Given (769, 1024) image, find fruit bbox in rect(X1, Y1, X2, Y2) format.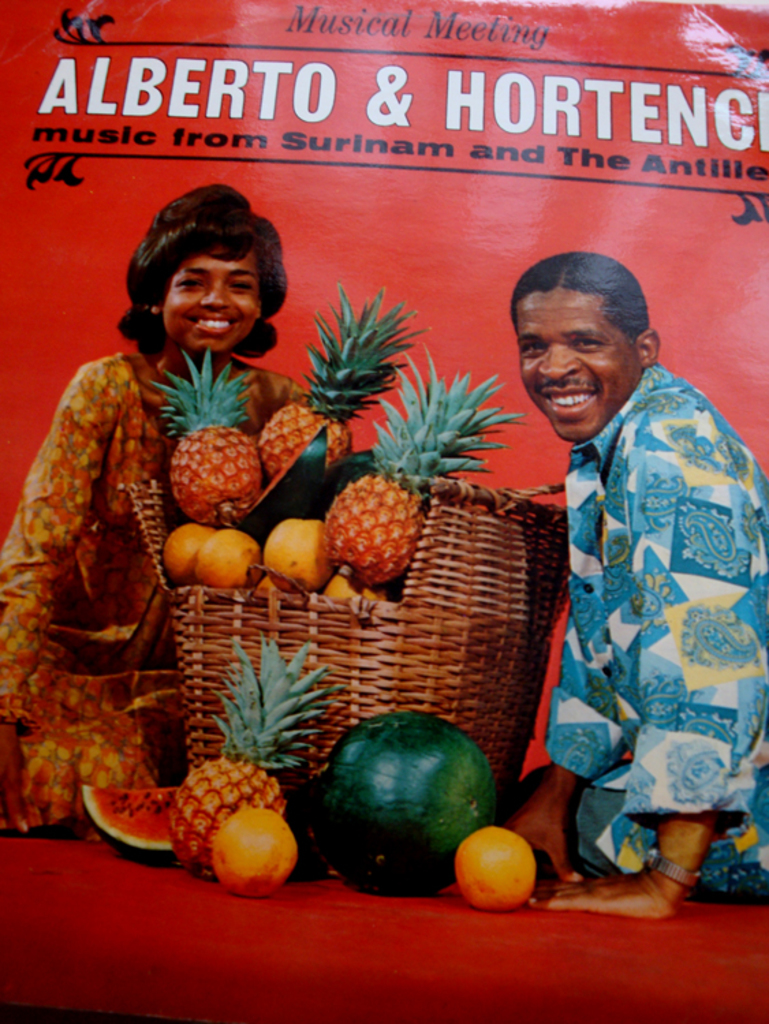
rect(307, 725, 489, 904).
